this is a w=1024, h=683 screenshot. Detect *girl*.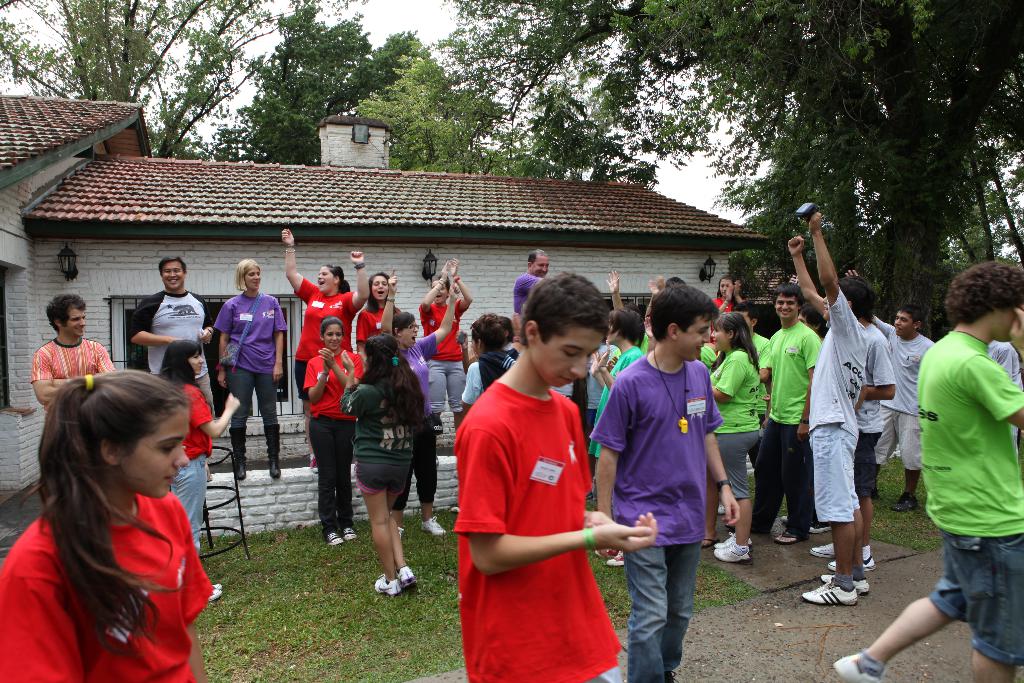
crop(157, 339, 239, 605).
